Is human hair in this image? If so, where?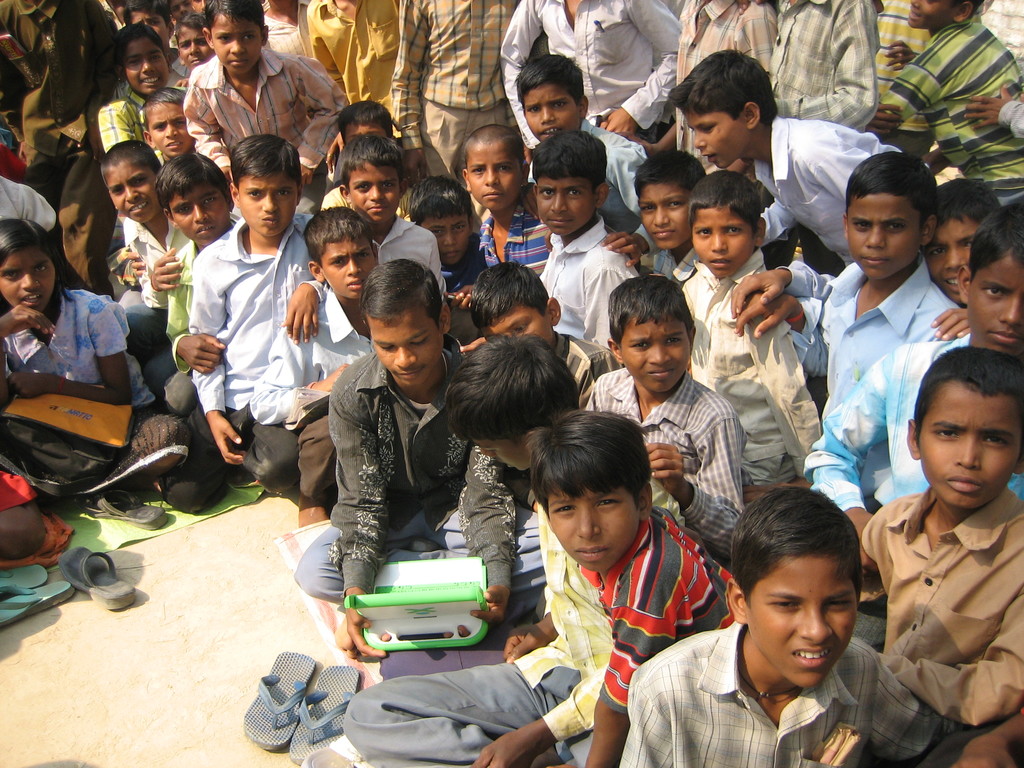
Yes, at <region>300, 207, 374, 267</region>.
